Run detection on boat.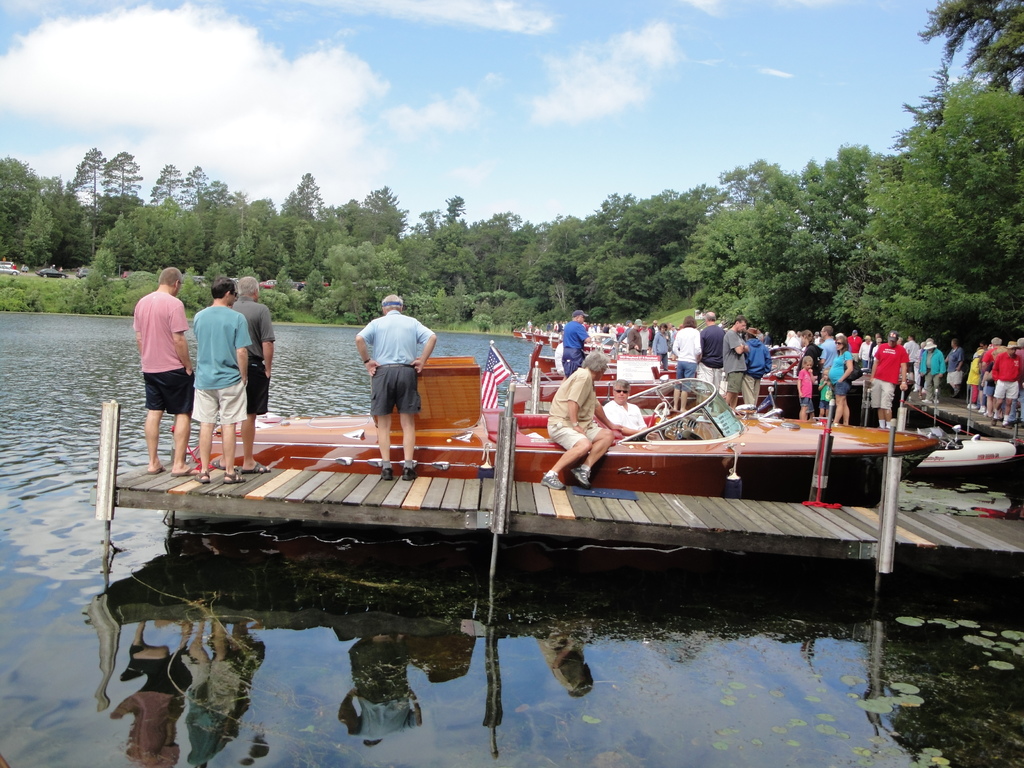
Result: box=[190, 375, 940, 510].
